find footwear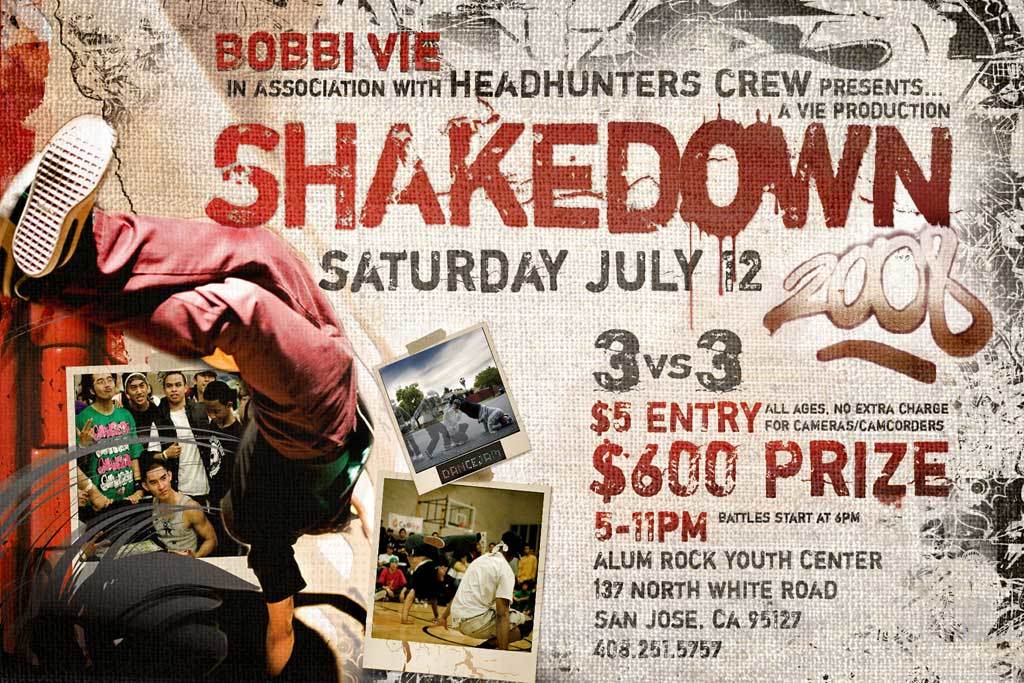
box(7, 135, 124, 292)
